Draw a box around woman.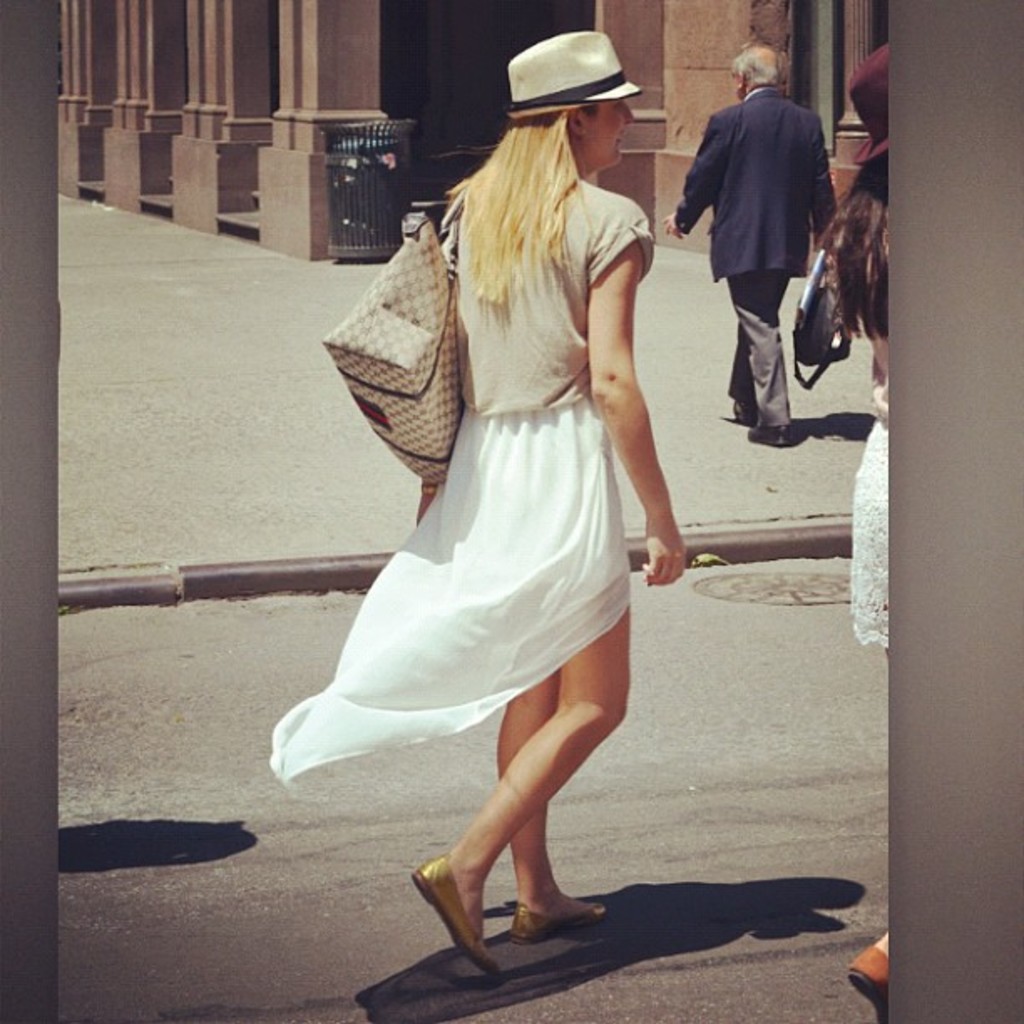
<region>812, 45, 890, 1022</region>.
